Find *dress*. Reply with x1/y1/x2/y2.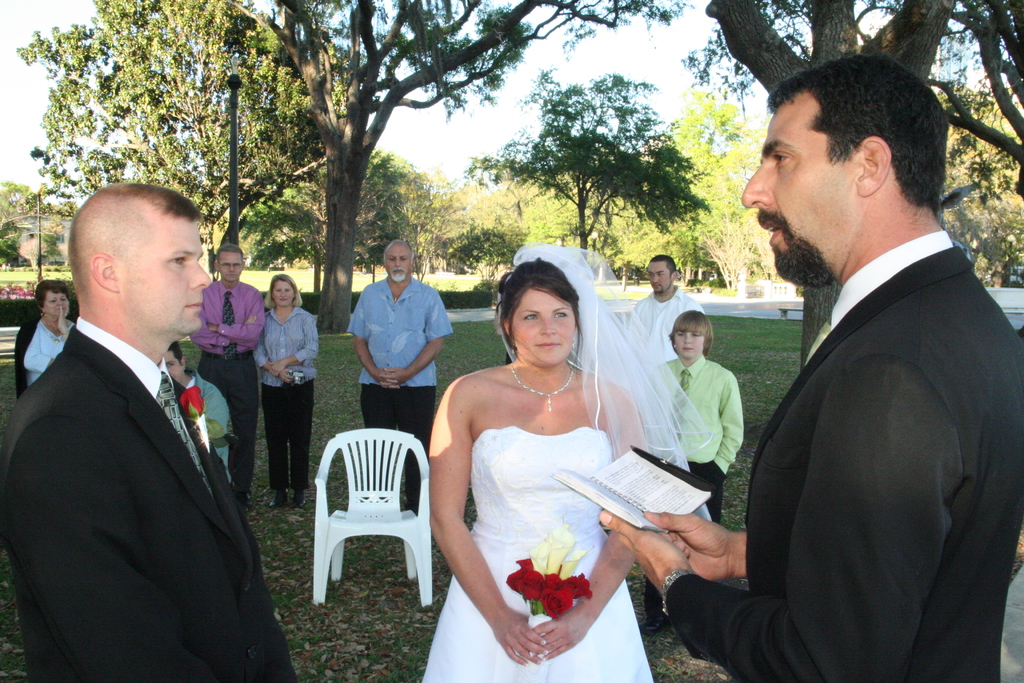
421/428/671/682.
